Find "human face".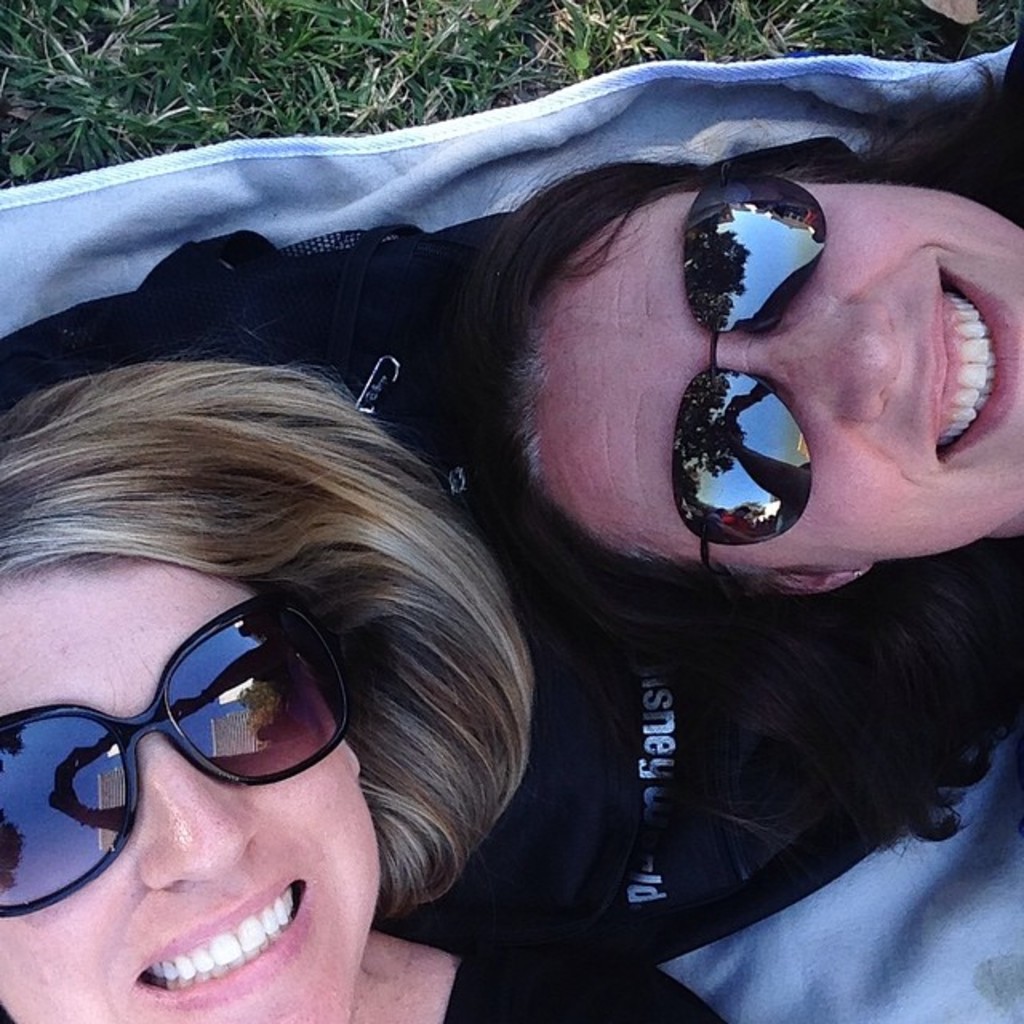
detection(530, 182, 1022, 573).
